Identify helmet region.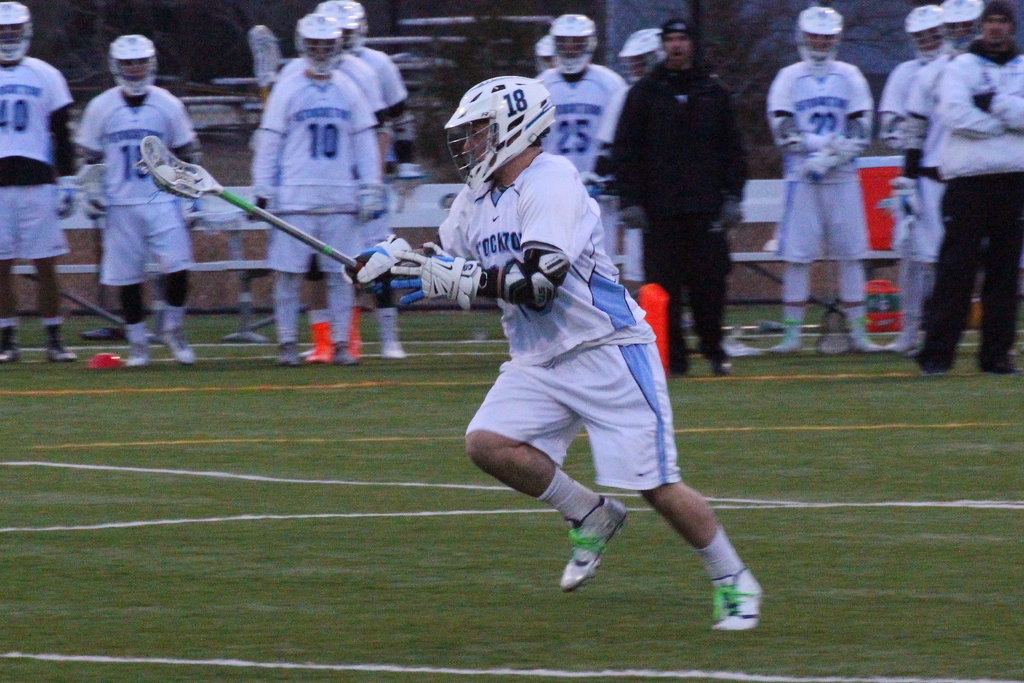
Region: select_region(441, 74, 556, 177).
